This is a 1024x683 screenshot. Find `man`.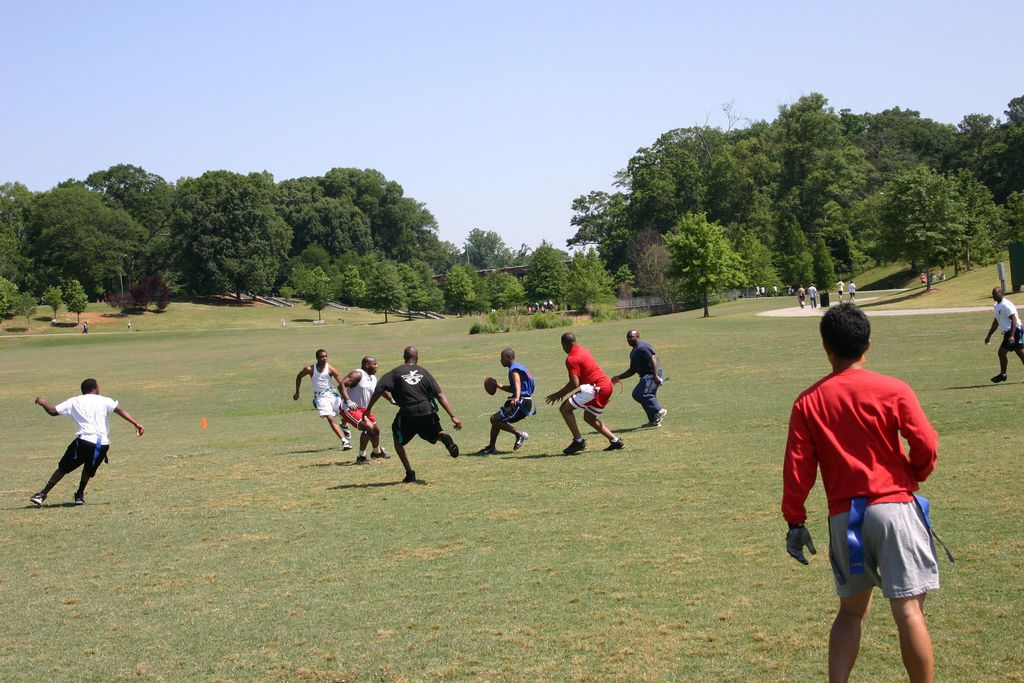
Bounding box: pyautogui.locateOnScreen(471, 345, 537, 456).
